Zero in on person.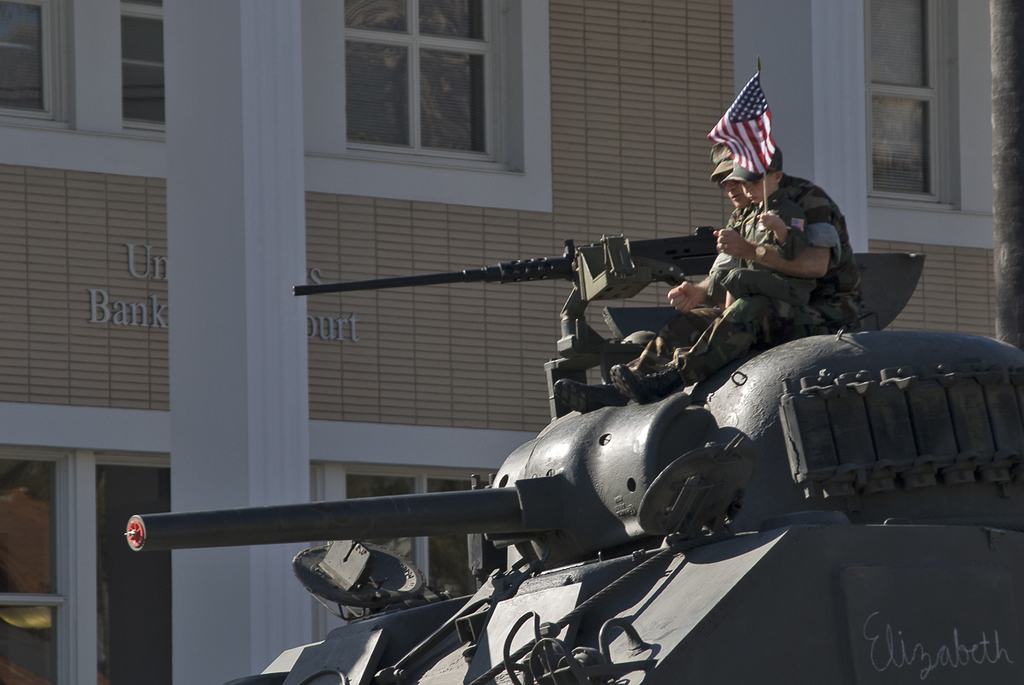
Zeroed in: detection(612, 137, 876, 401).
